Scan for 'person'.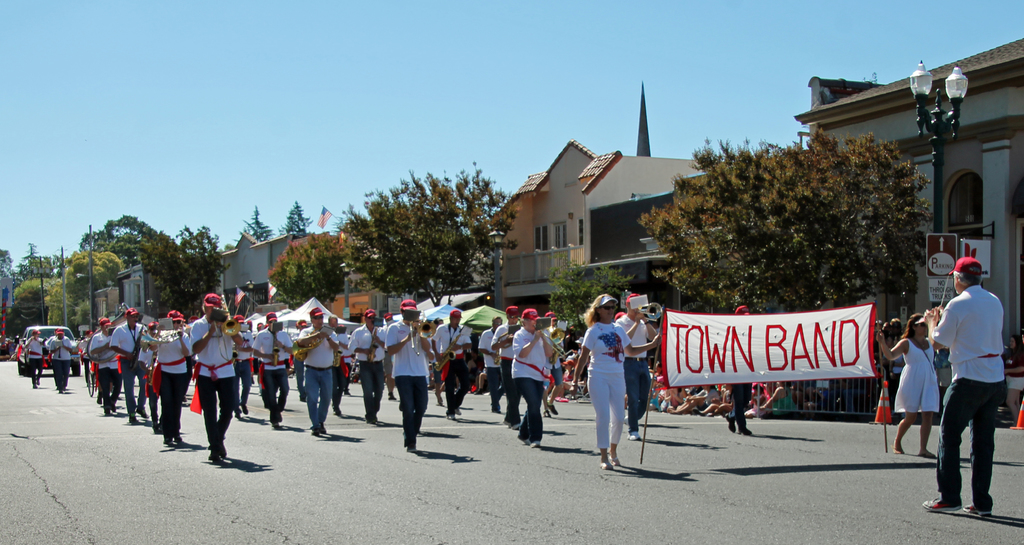
Scan result: [left=90, top=319, right=118, bottom=412].
